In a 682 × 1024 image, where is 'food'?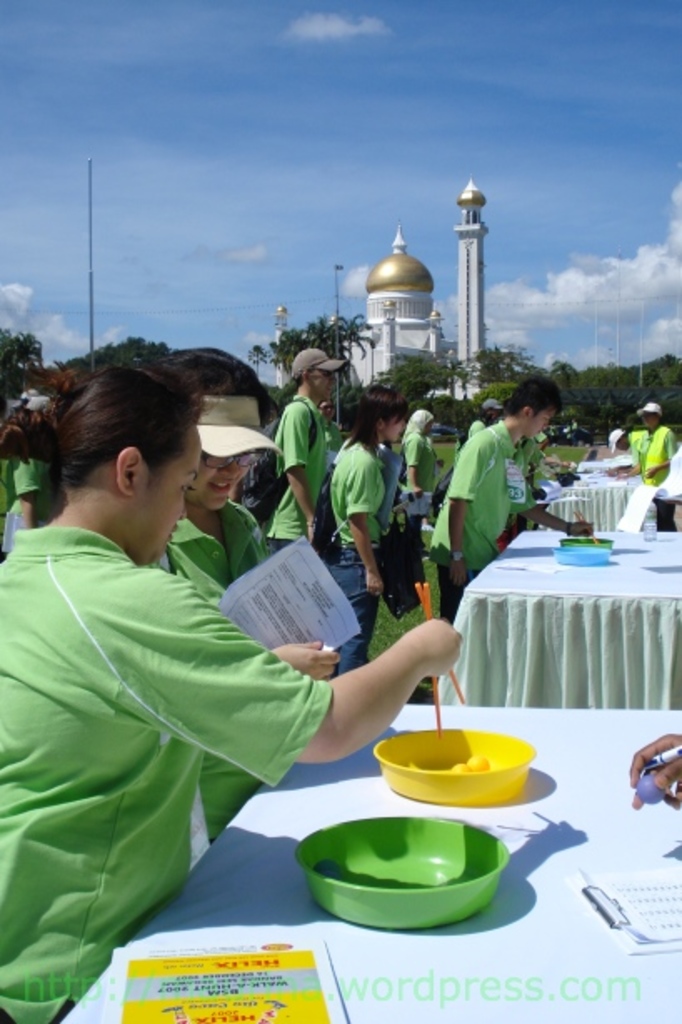
Rect(387, 725, 525, 794).
